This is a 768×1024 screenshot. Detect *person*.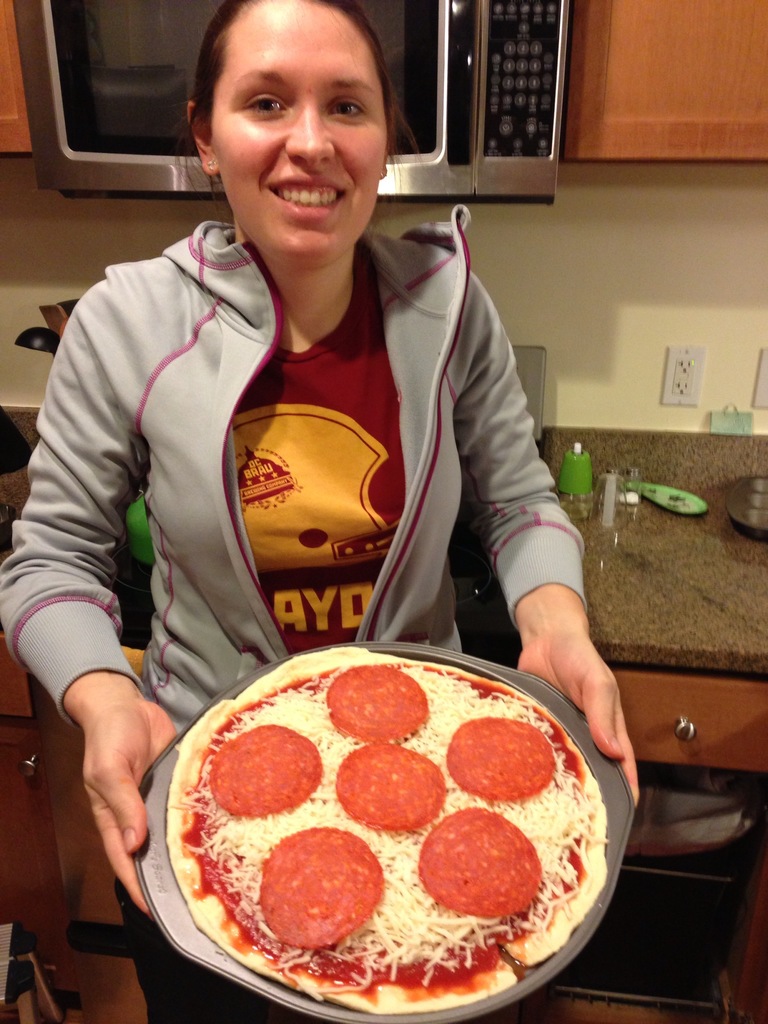
[7,0,632,1021].
